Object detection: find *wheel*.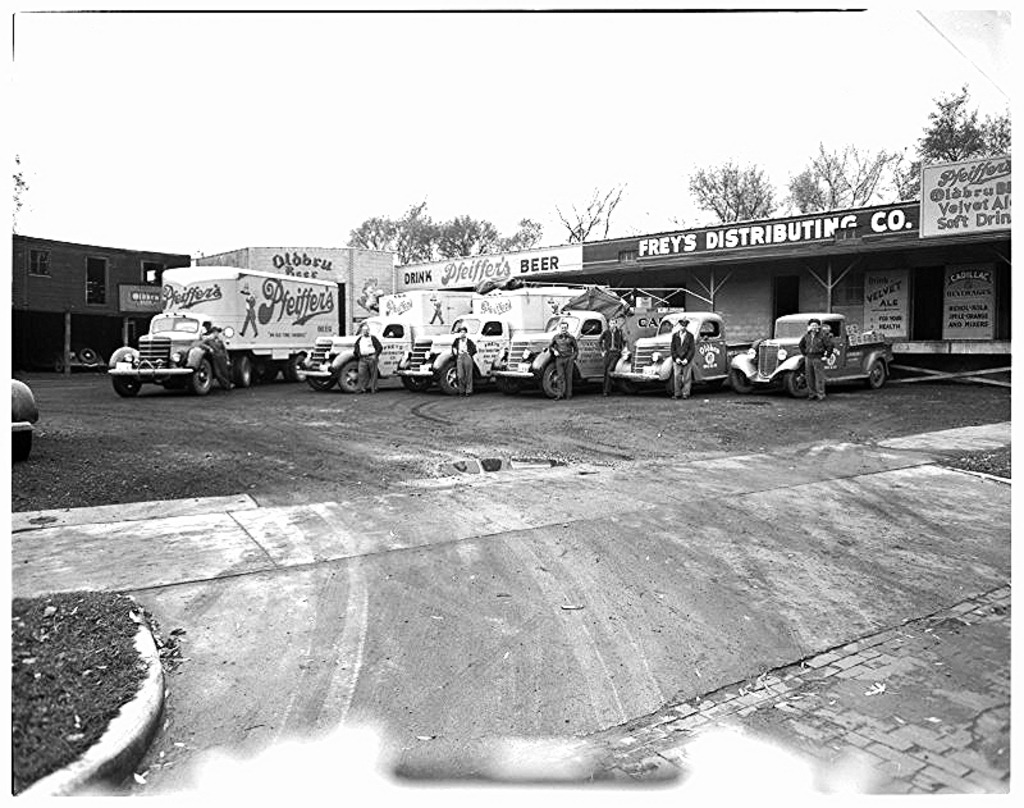
(109, 374, 141, 402).
